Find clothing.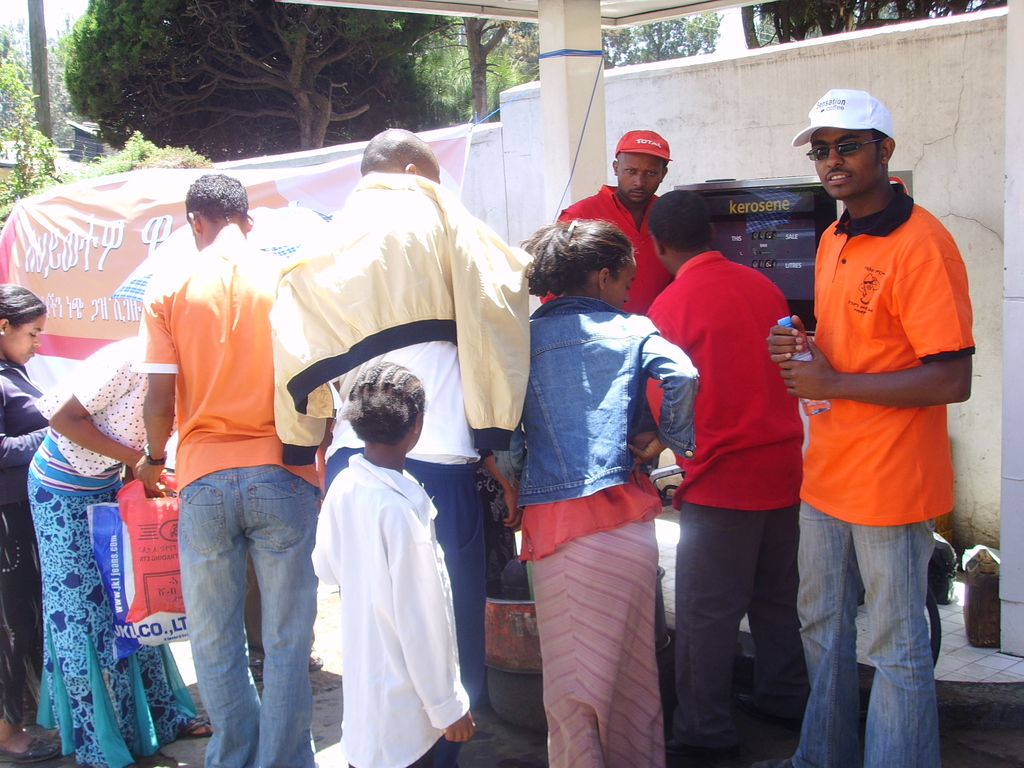
(276, 166, 536, 702).
